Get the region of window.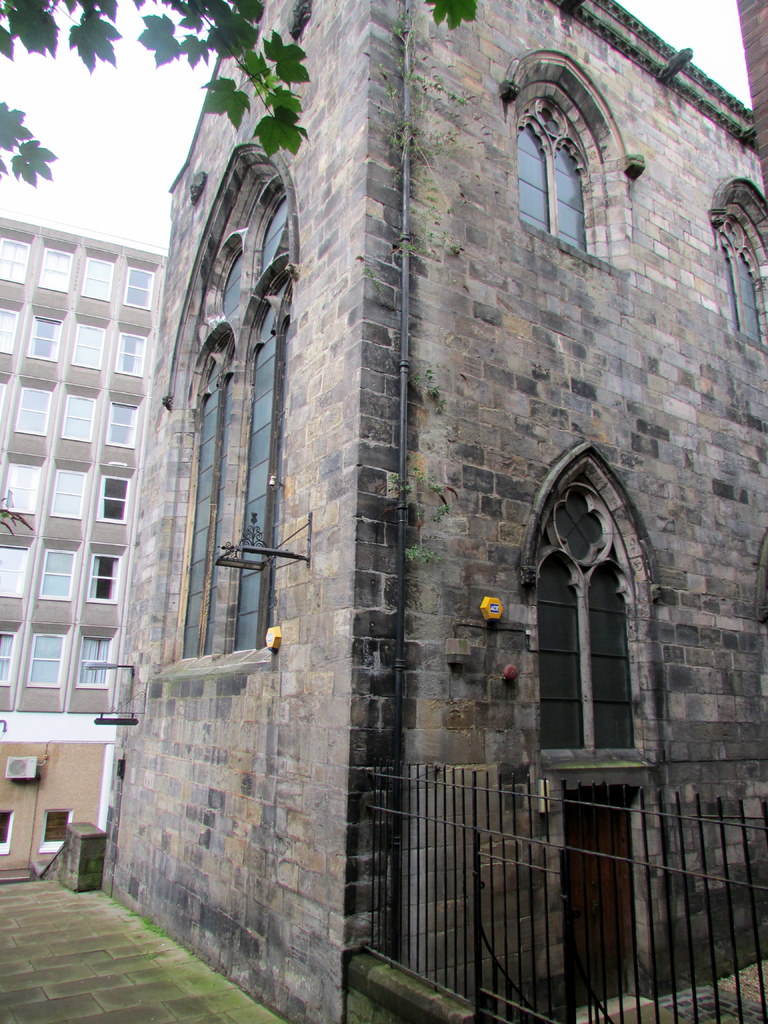
117/332/145/378.
